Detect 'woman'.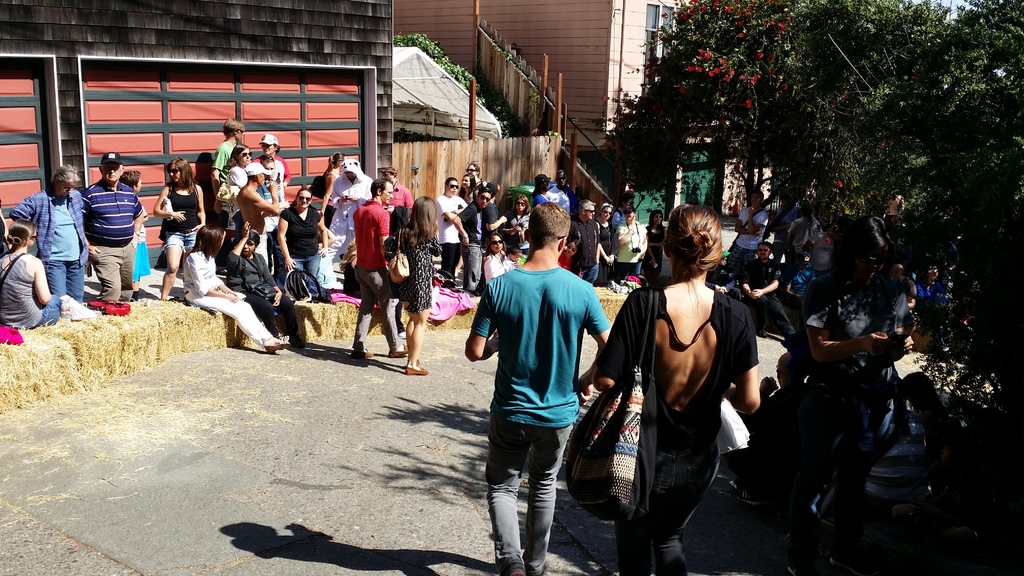
Detected at detection(181, 223, 292, 359).
